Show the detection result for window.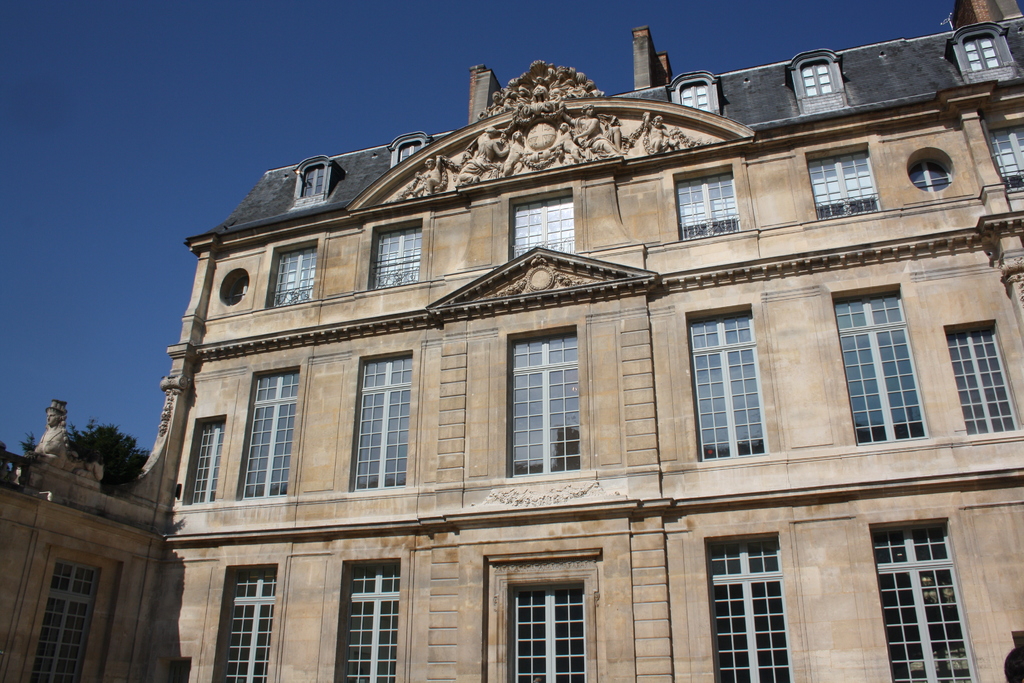
bbox=[866, 517, 976, 682].
